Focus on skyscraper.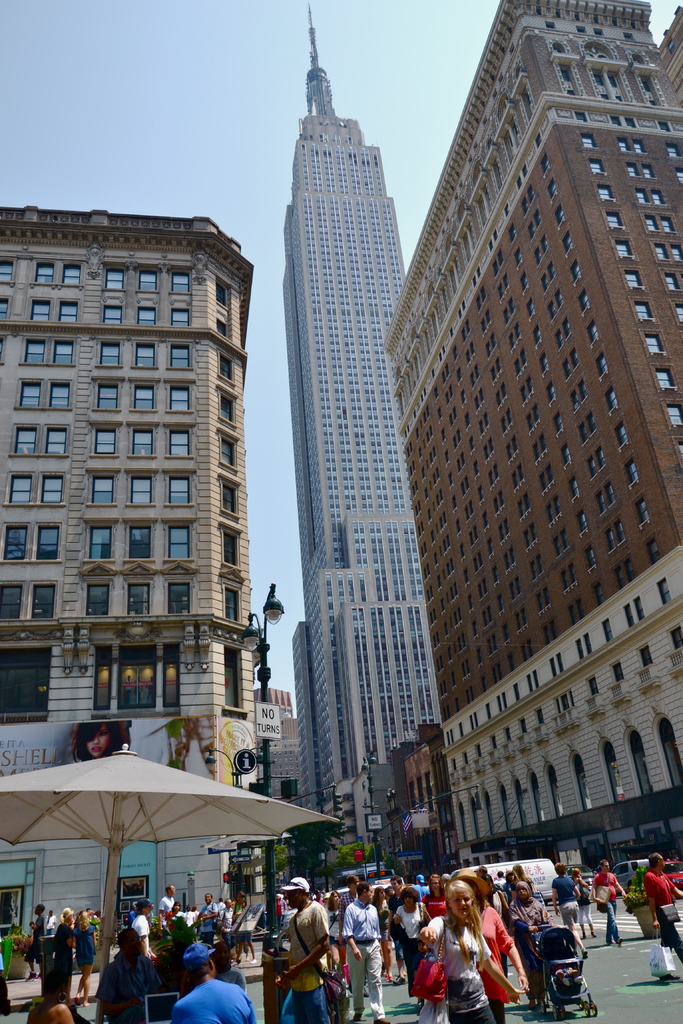
Focused at box=[351, 0, 682, 947].
